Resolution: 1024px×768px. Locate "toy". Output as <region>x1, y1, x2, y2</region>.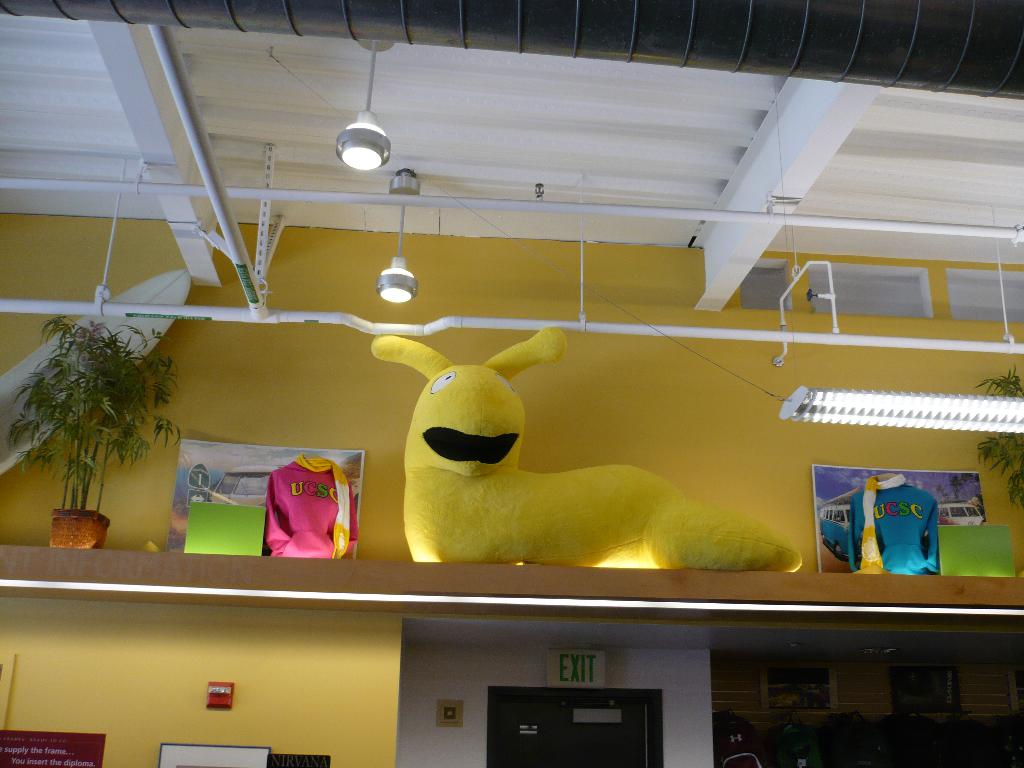
<region>385, 322, 799, 605</region>.
